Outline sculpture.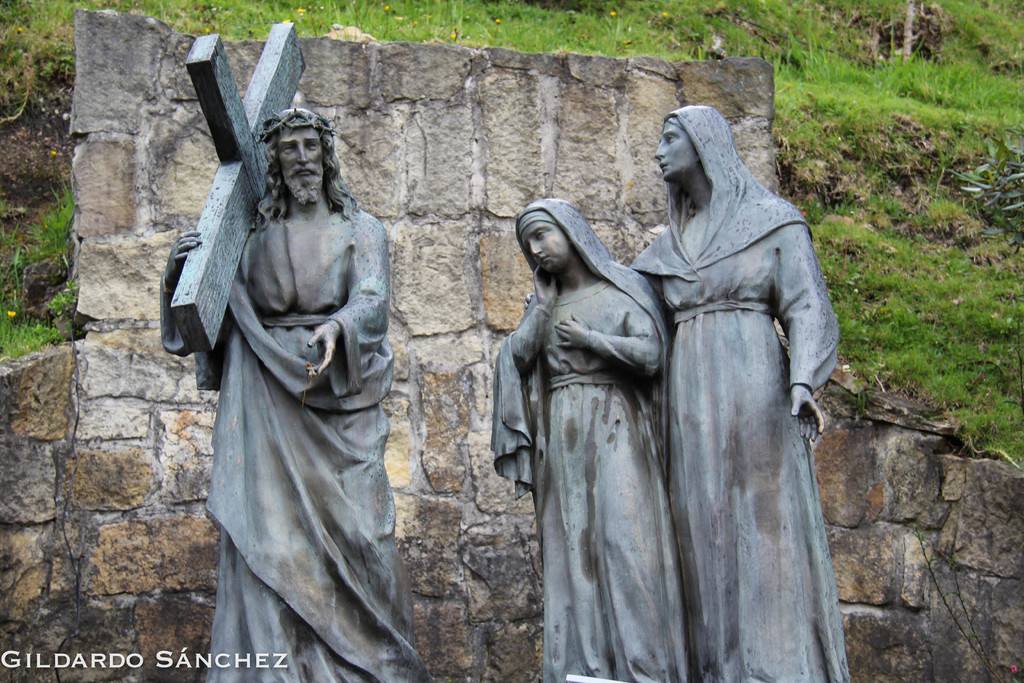
Outline: box(484, 190, 701, 682).
